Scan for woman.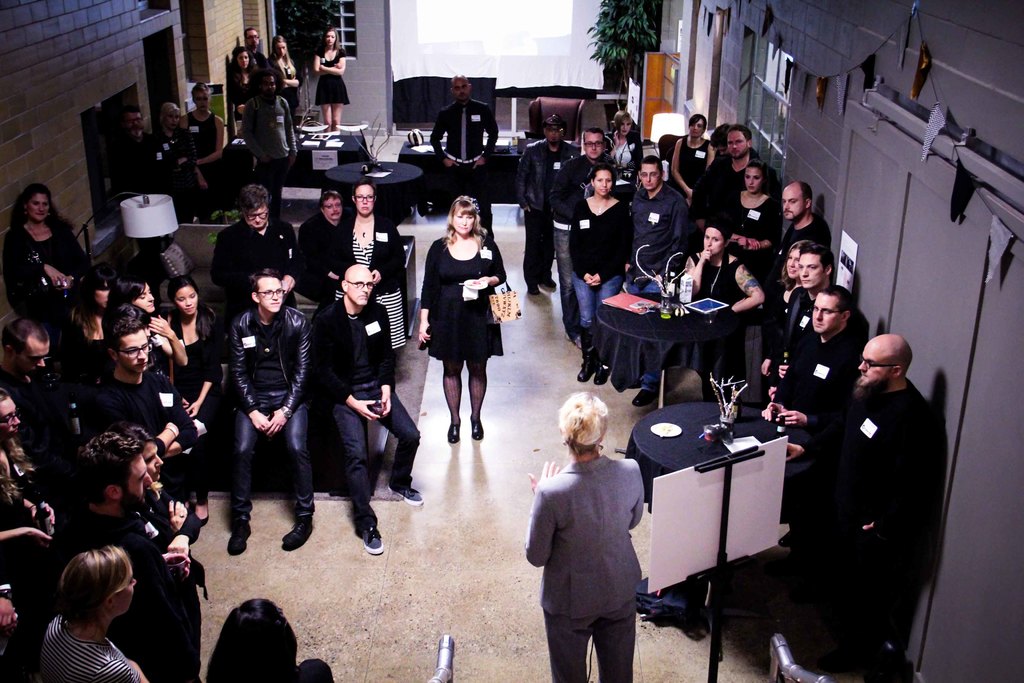
Scan result: 766, 238, 812, 381.
